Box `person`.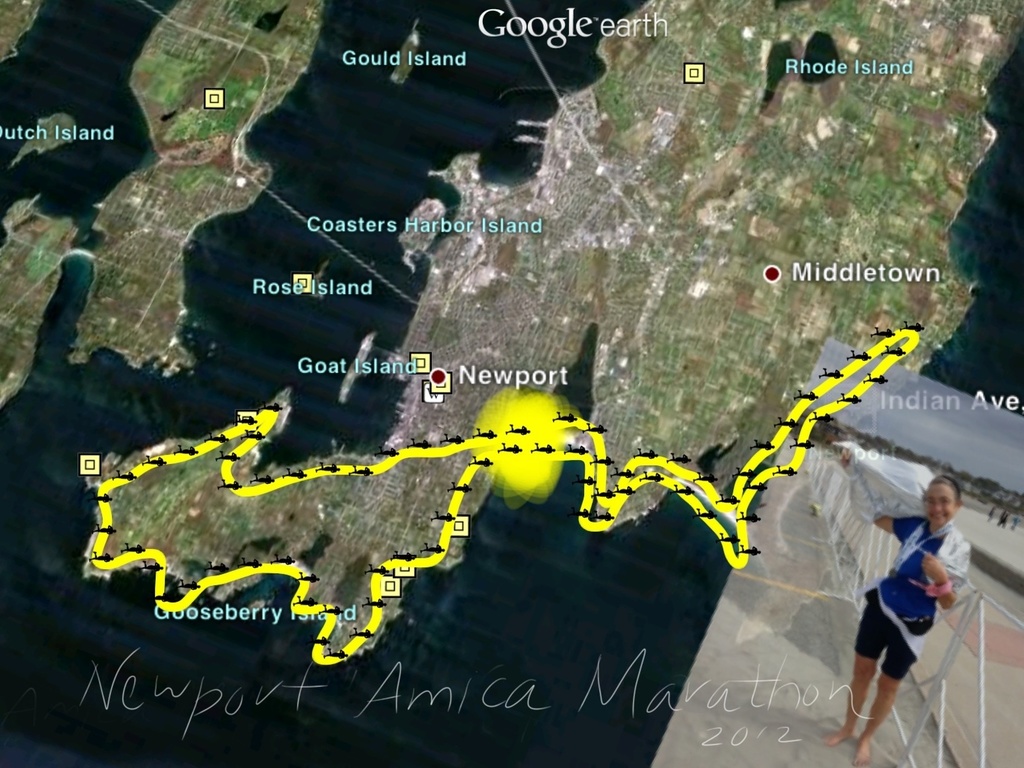
(left=814, top=469, right=976, bottom=761).
